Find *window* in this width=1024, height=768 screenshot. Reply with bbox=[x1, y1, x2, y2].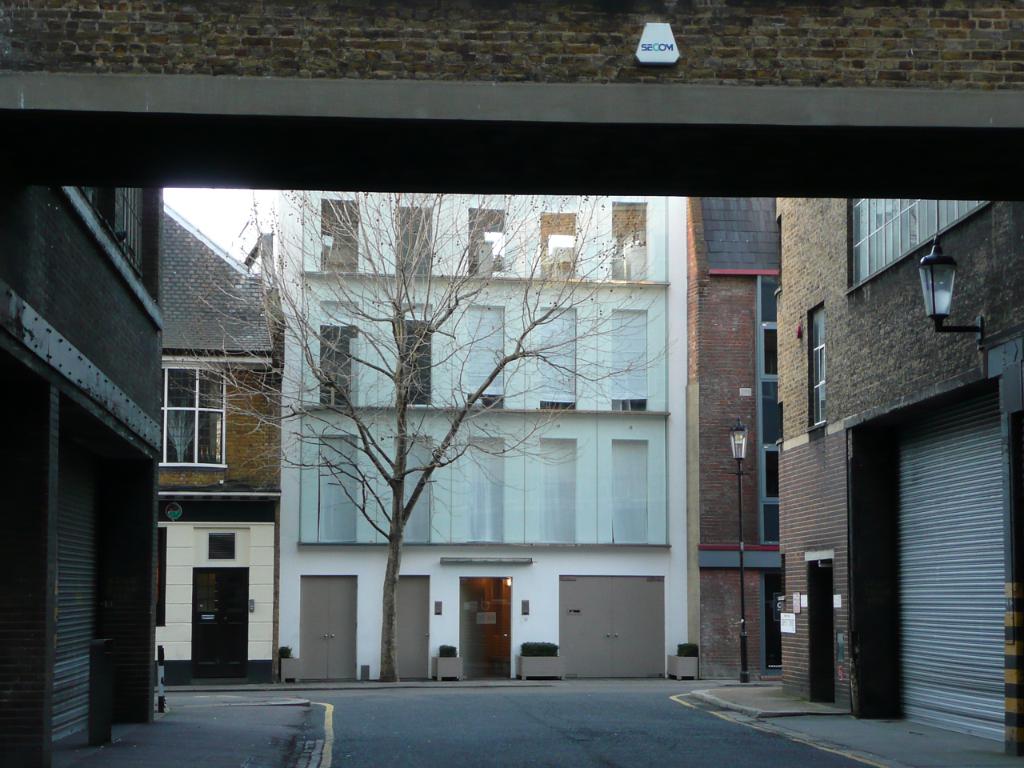
bbox=[398, 434, 434, 545].
